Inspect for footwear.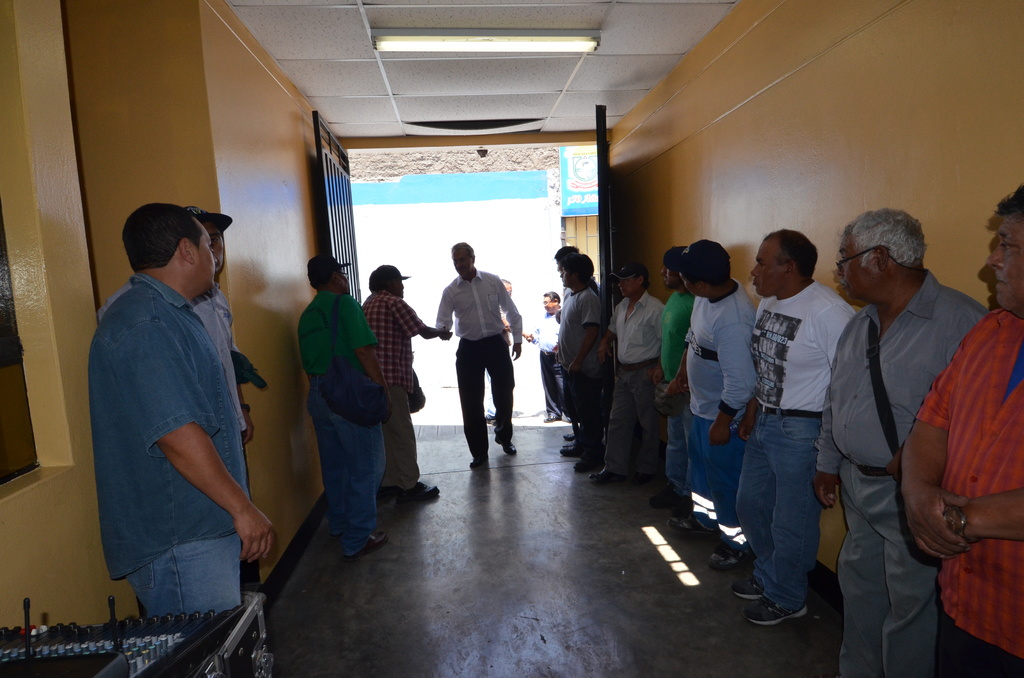
Inspection: box=[578, 451, 612, 472].
